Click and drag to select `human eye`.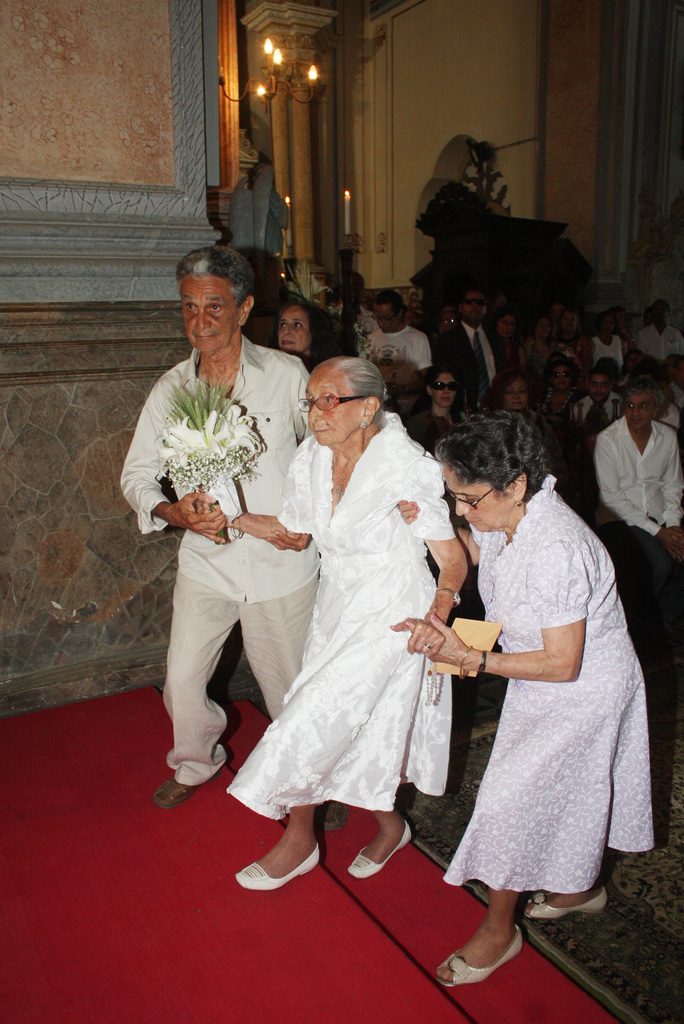
Selection: {"left": 184, "top": 300, "right": 200, "bottom": 314}.
